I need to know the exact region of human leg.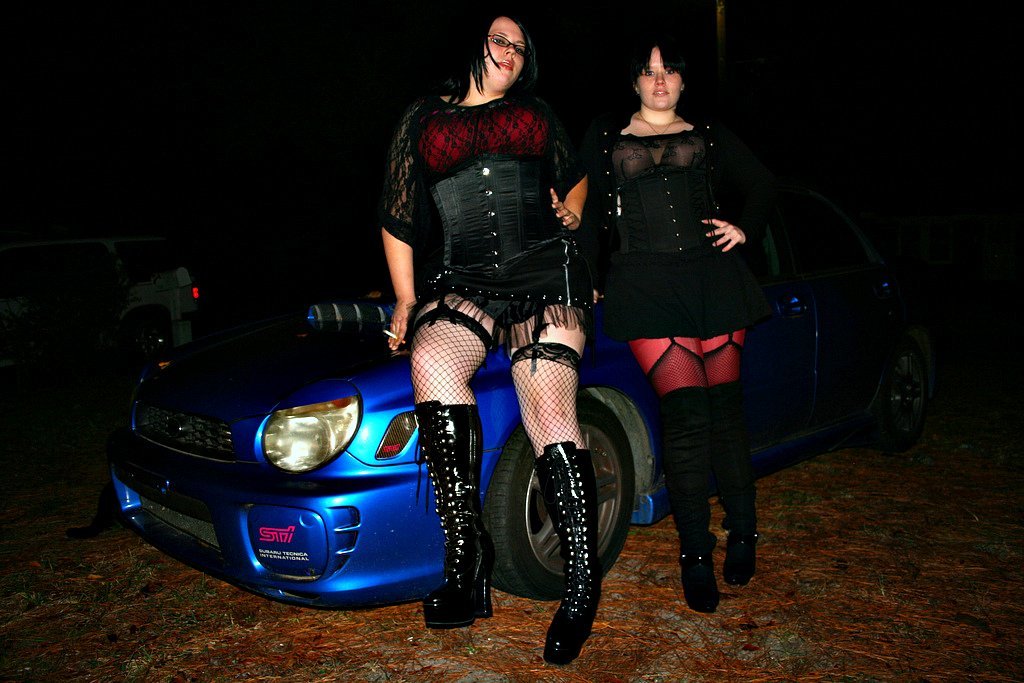
Region: pyautogui.locateOnScreen(607, 263, 711, 613).
